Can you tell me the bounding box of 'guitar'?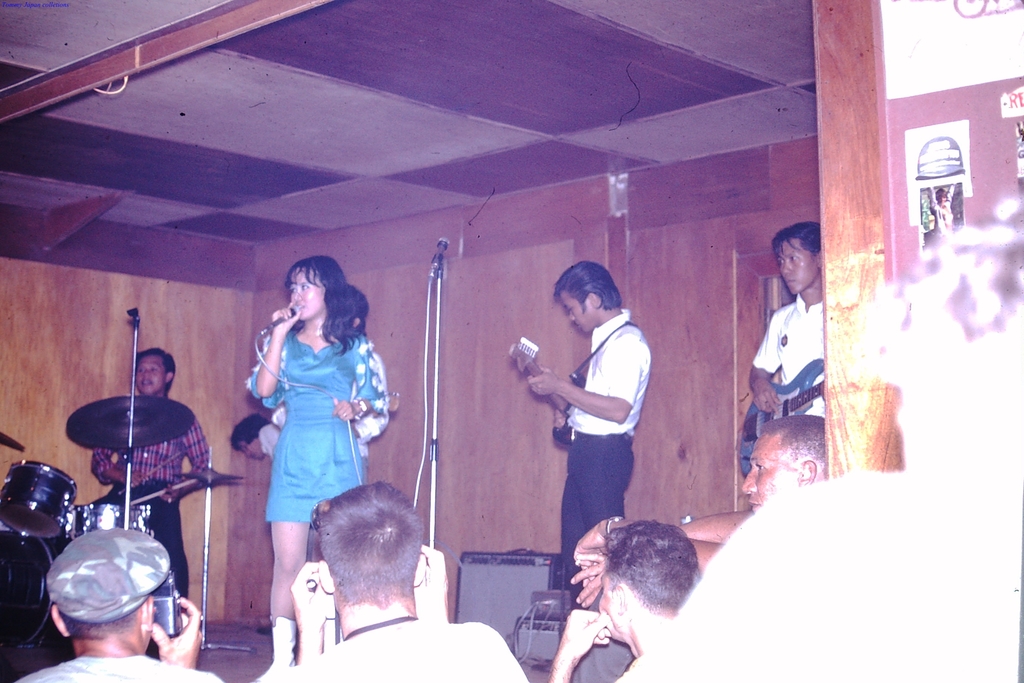
detection(748, 369, 825, 470).
